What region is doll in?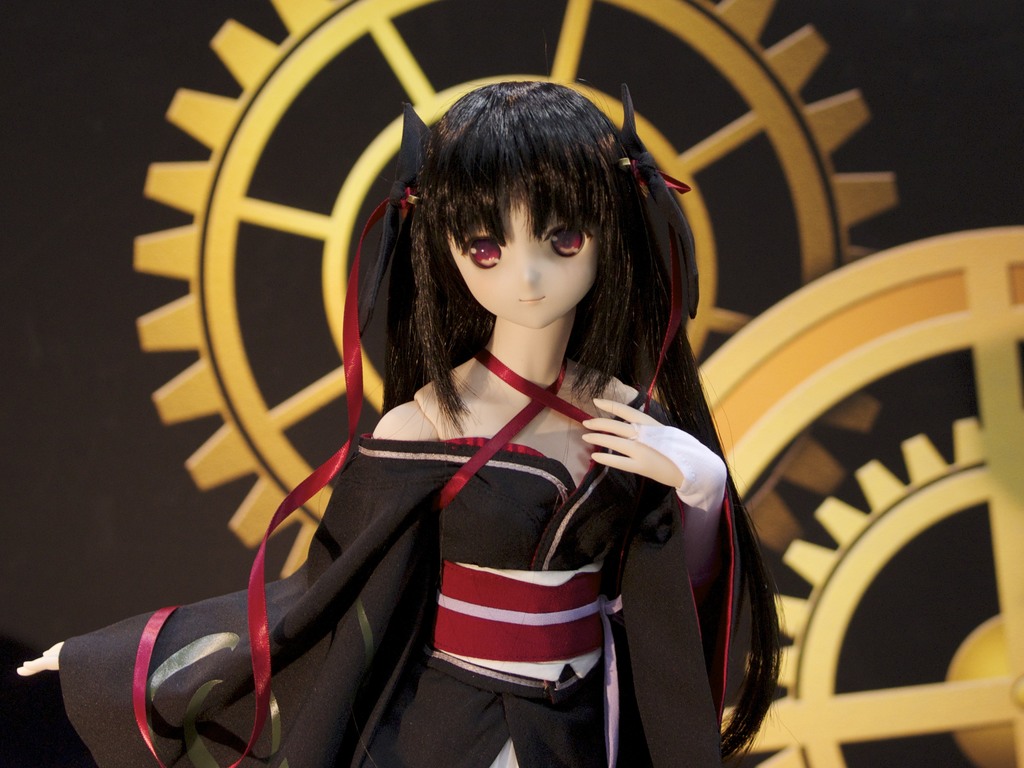
bbox(17, 79, 786, 765).
